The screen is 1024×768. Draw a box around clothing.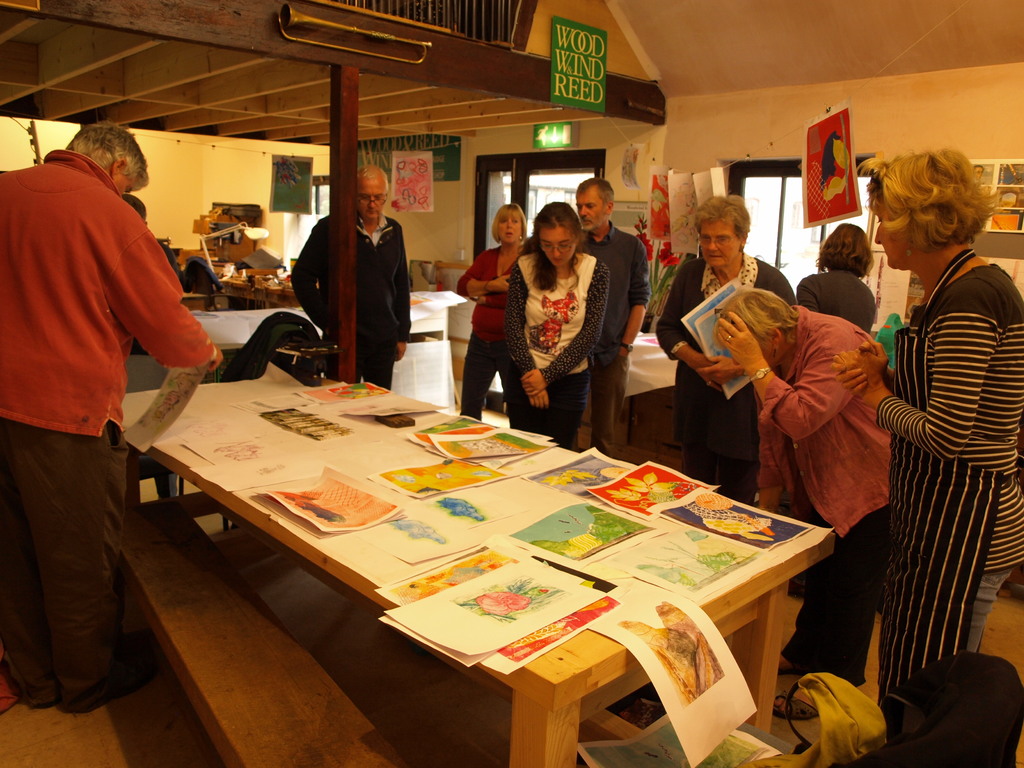
575 223 652 457.
